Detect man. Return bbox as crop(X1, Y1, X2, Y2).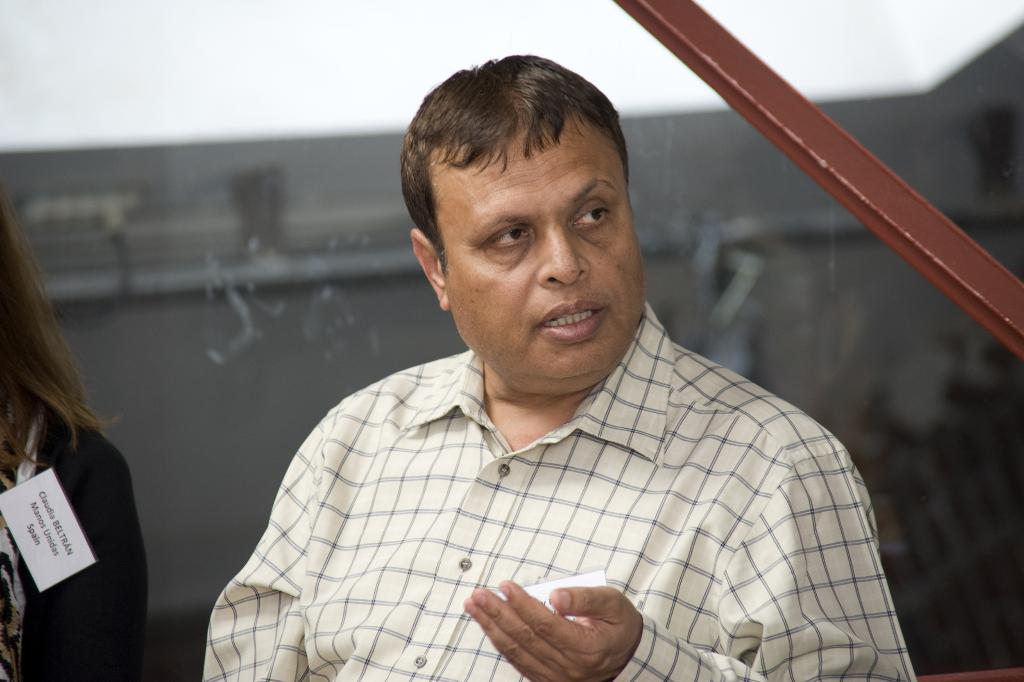
crop(187, 61, 907, 673).
